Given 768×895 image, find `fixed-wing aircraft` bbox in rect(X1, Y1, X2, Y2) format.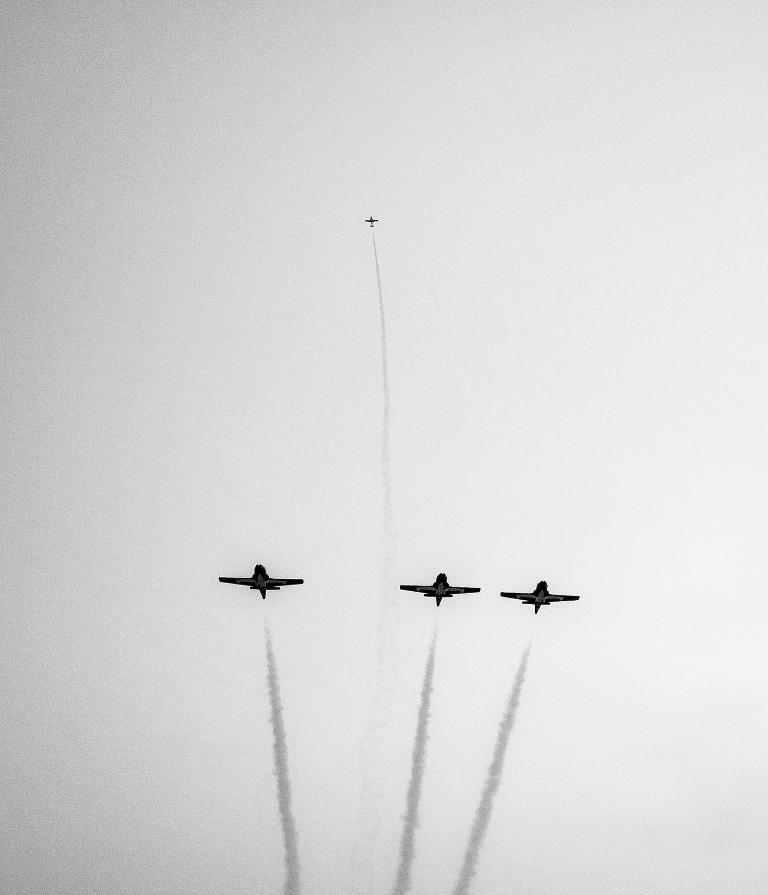
rect(366, 216, 378, 227).
